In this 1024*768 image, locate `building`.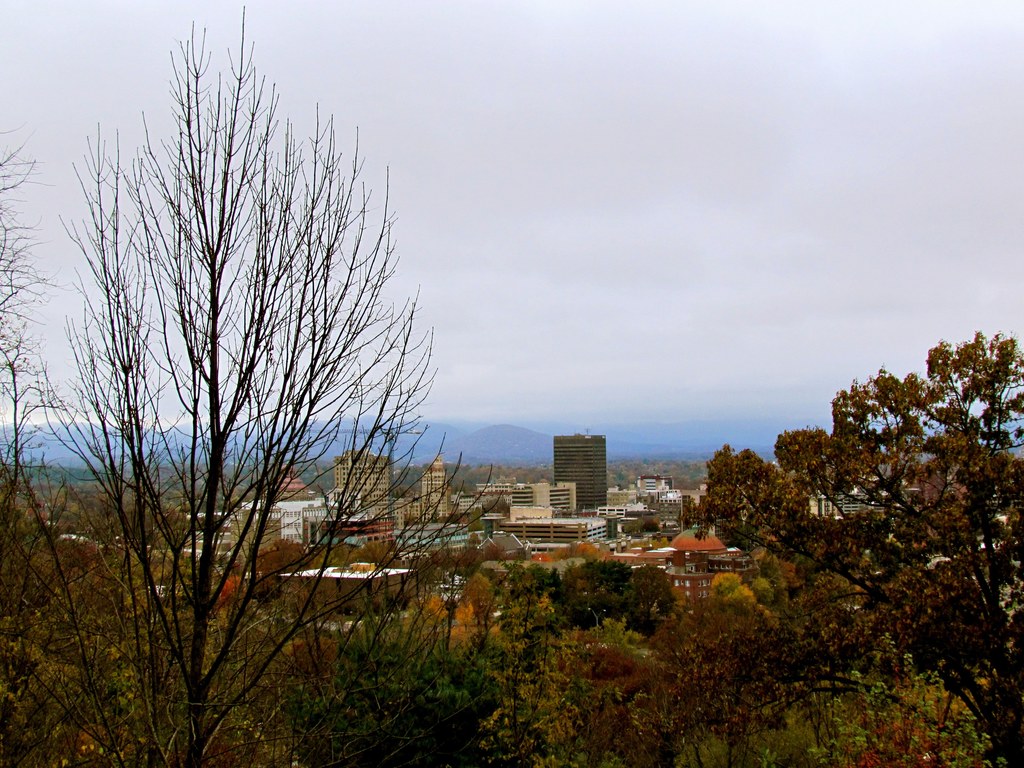
Bounding box: Rect(554, 430, 611, 509).
